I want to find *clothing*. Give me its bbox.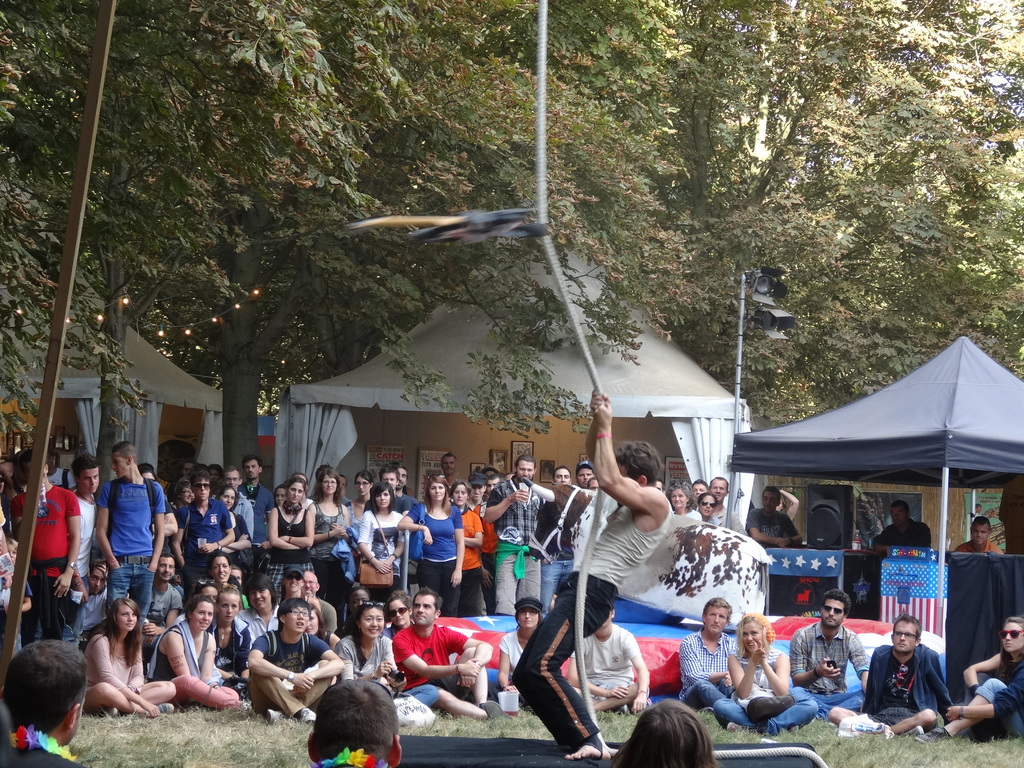
rect(472, 504, 499, 594).
